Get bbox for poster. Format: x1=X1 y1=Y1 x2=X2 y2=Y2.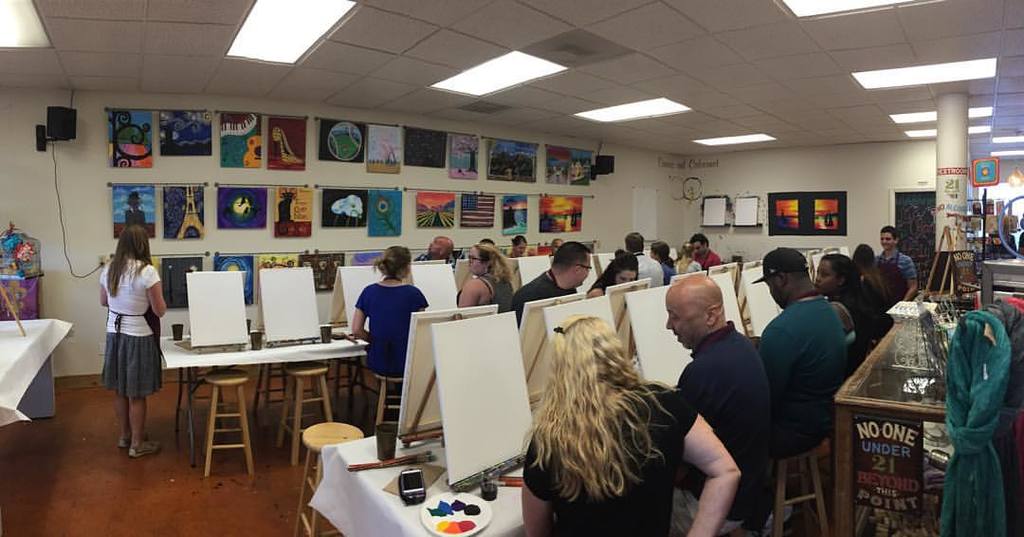
x1=934 y1=160 x2=971 y2=252.
